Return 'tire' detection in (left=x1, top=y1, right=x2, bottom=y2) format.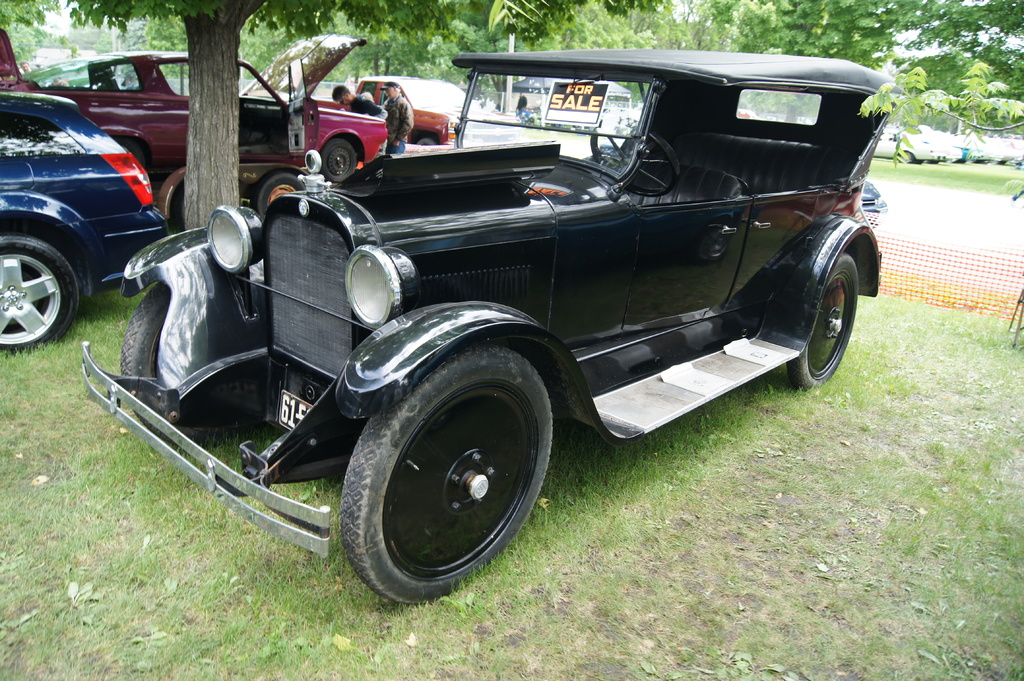
(left=248, top=174, right=310, bottom=223).
